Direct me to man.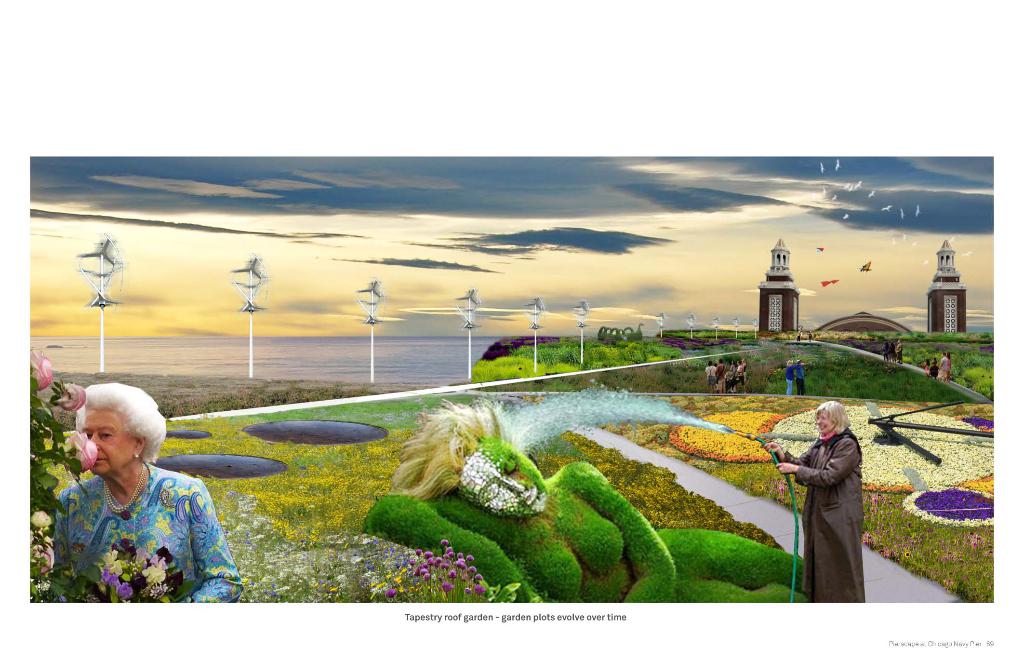
Direction: left=44, top=373, right=248, bottom=609.
